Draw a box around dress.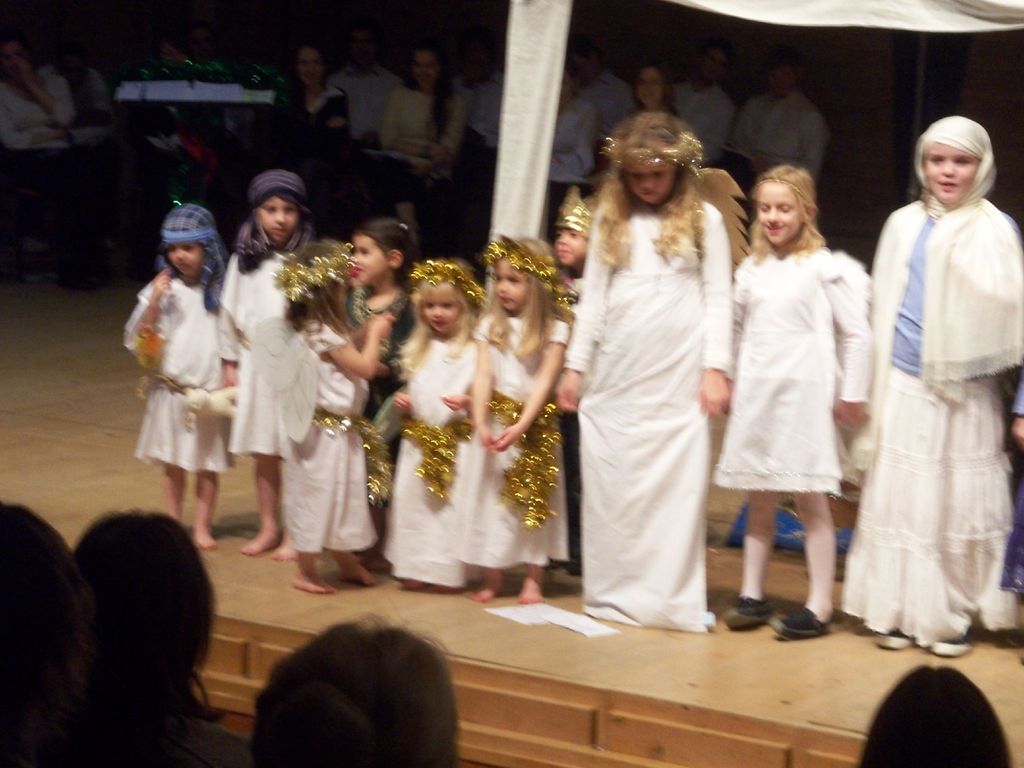
{"left": 103, "top": 275, "right": 235, "bottom": 476}.
